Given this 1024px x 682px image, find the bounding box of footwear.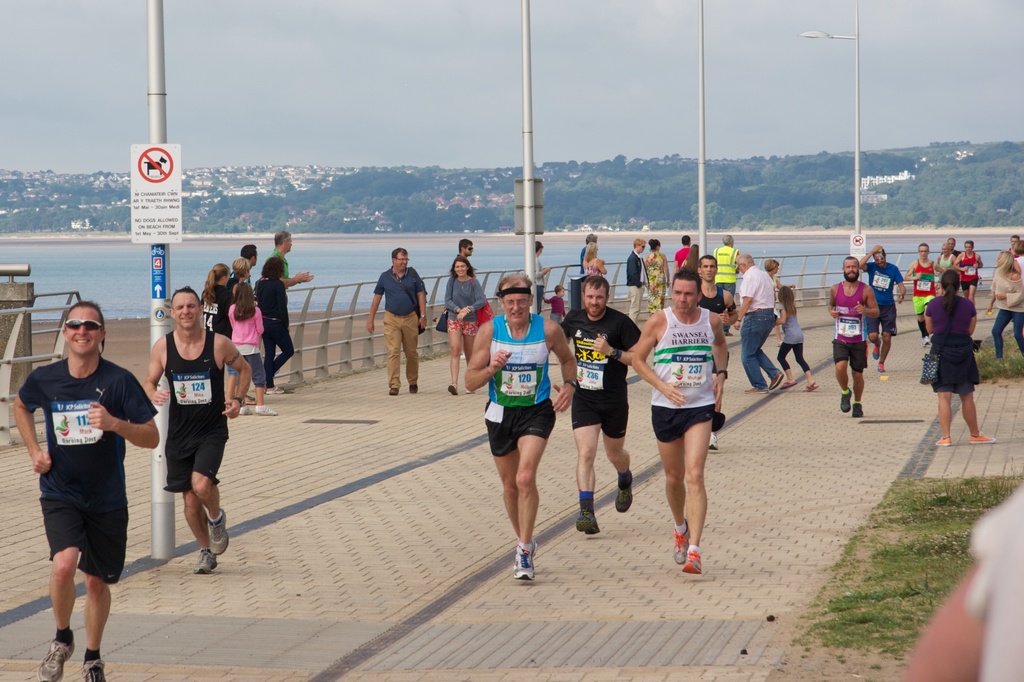
rect(765, 370, 783, 391).
